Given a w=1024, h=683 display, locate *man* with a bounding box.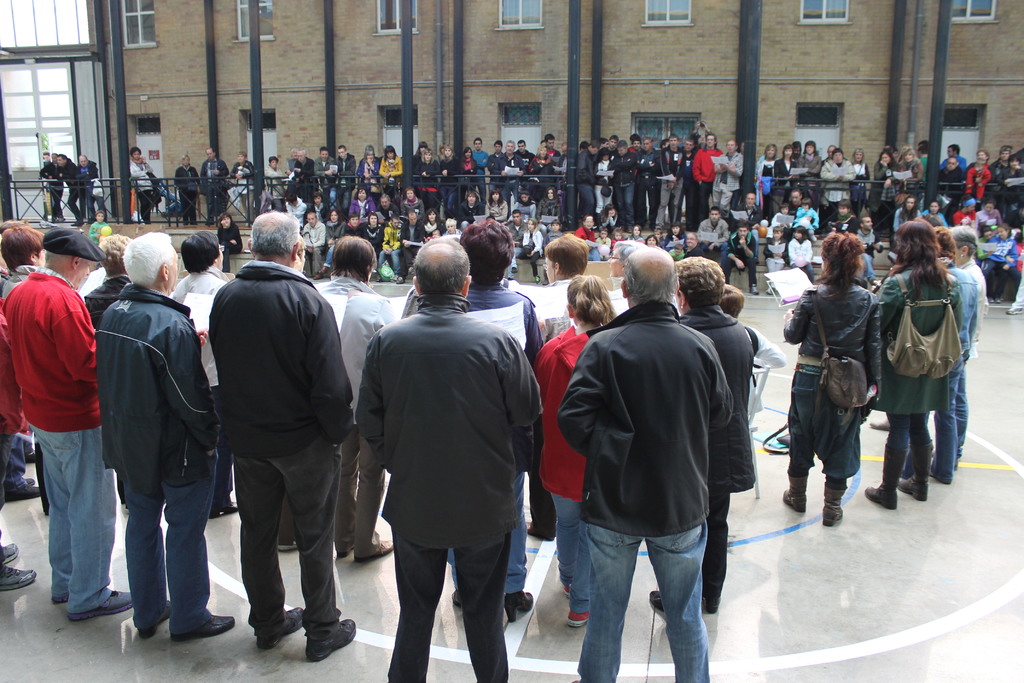
Located: locate(305, 214, 323, 277).
